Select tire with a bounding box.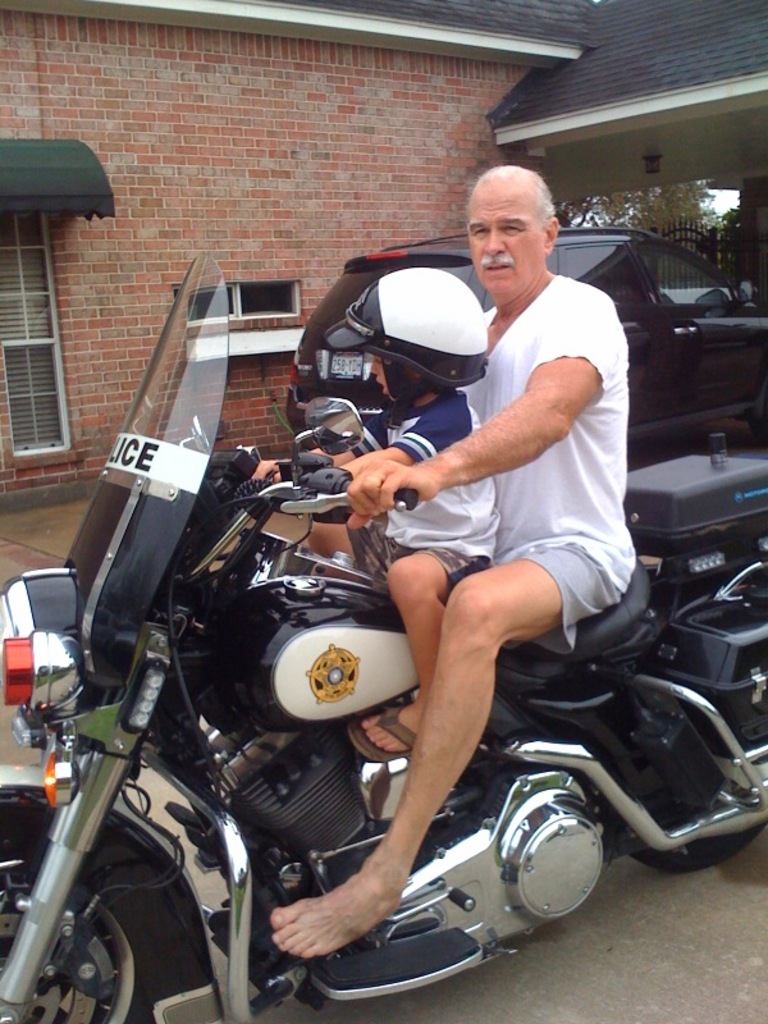
crop(0, 783, 221, 1023).
